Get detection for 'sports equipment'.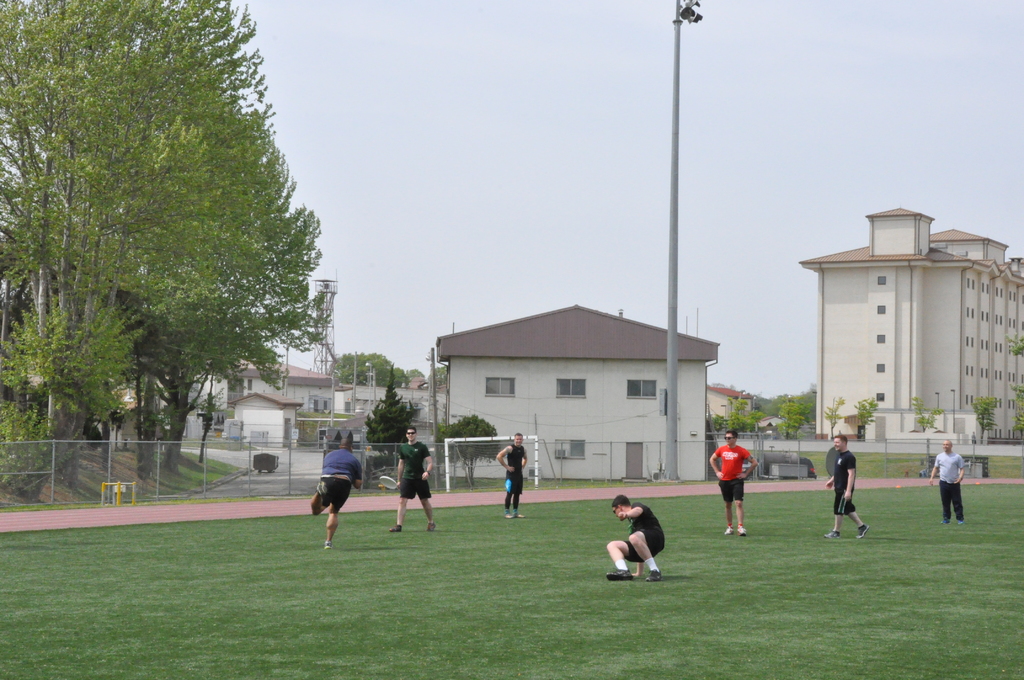
Detection: (376, 476, 400, 490).
